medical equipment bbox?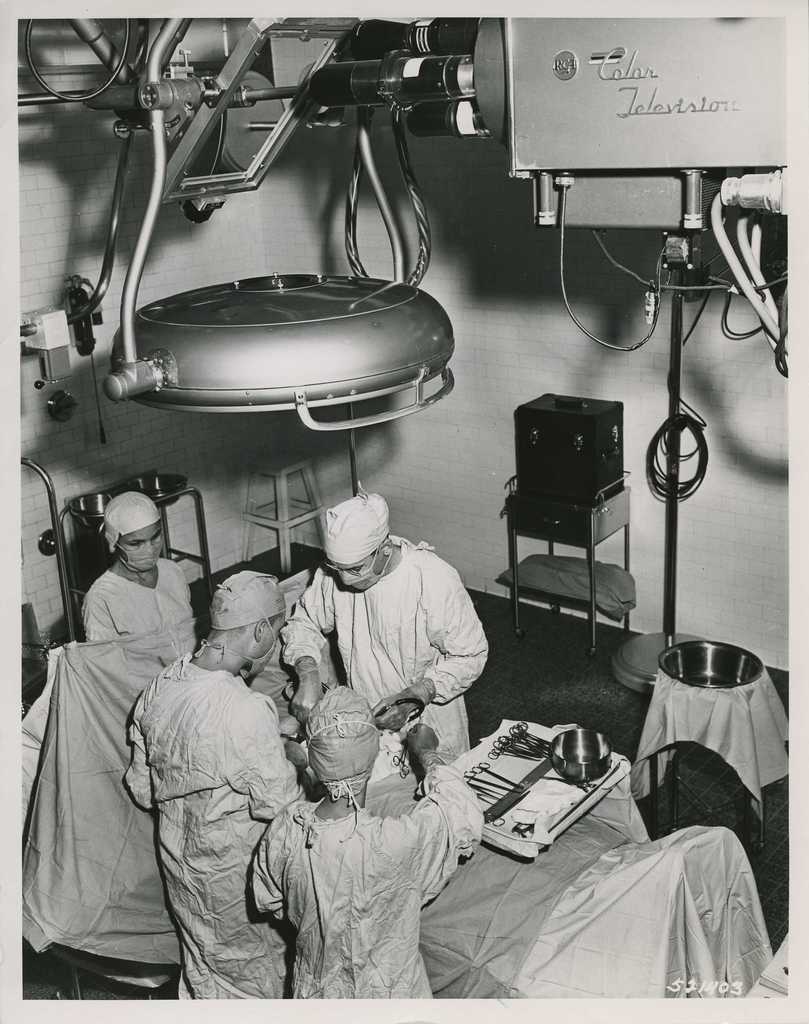
BBox(499, 384, 639, 662)
